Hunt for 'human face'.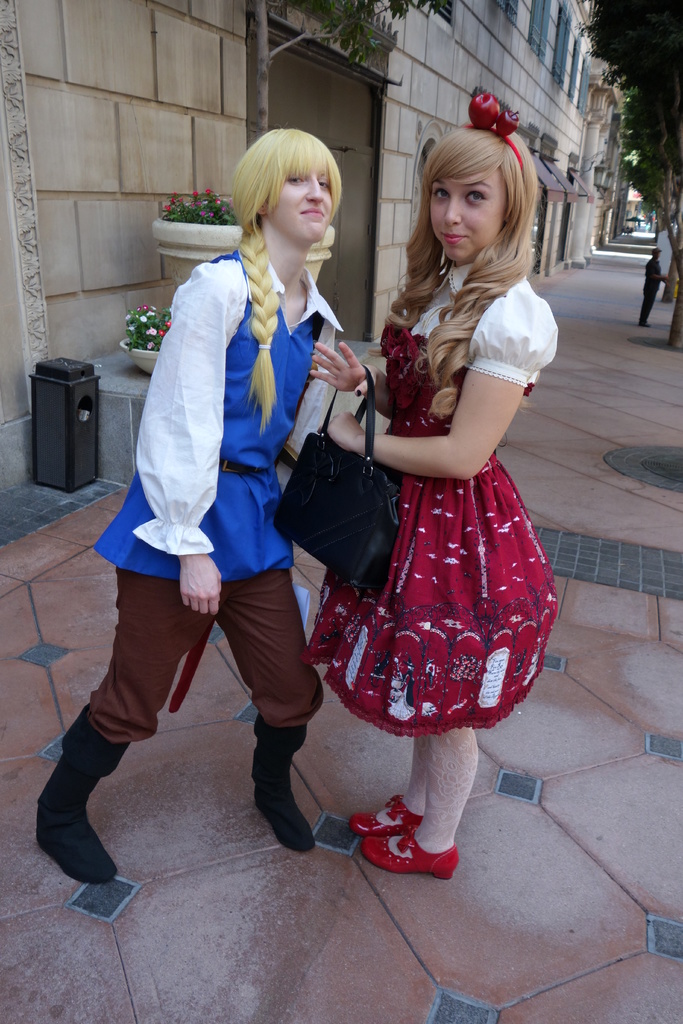
Hunted down at box(272, 165, 338, 244).
